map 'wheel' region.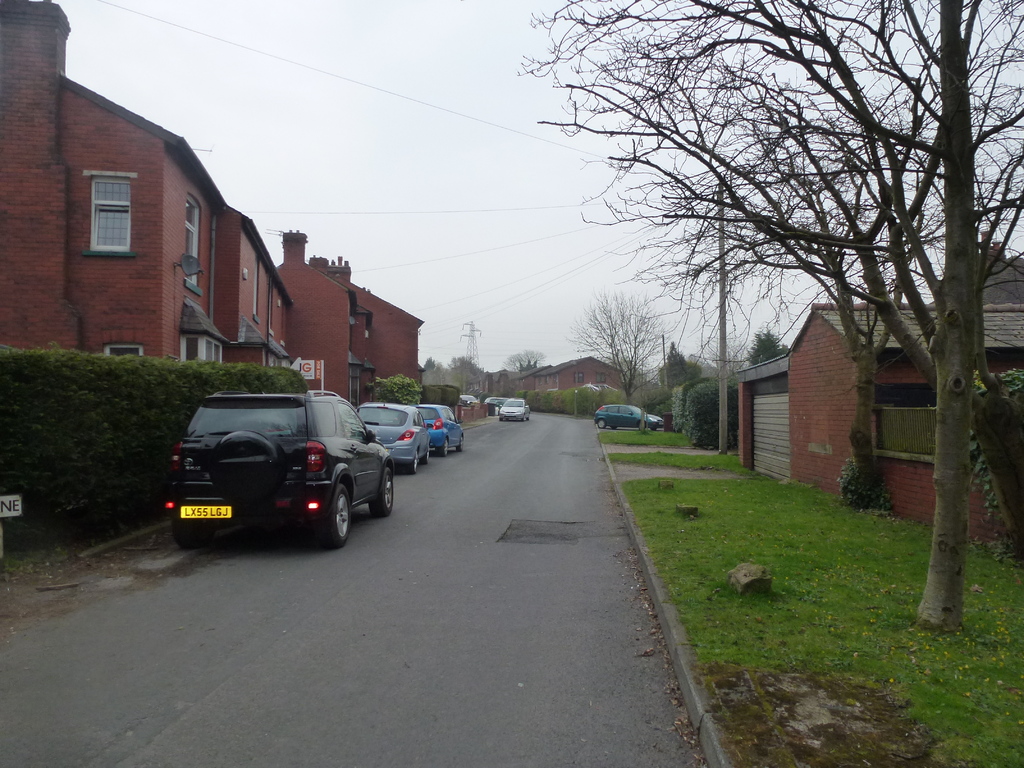
Mapped to locate(456, 436, 463, 458).
